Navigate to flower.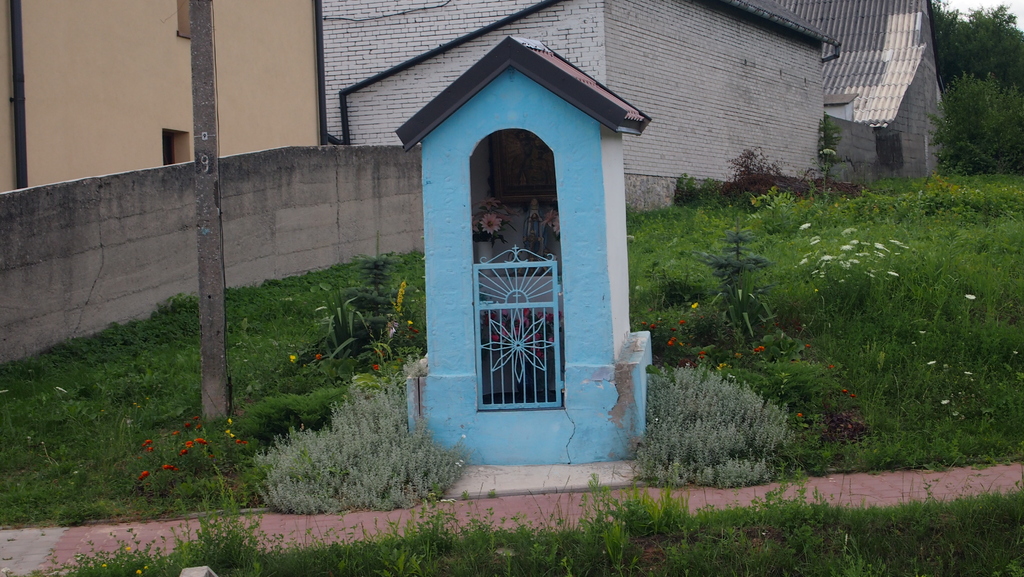
Navigation target: select_region(292, 352, 297, 363).
